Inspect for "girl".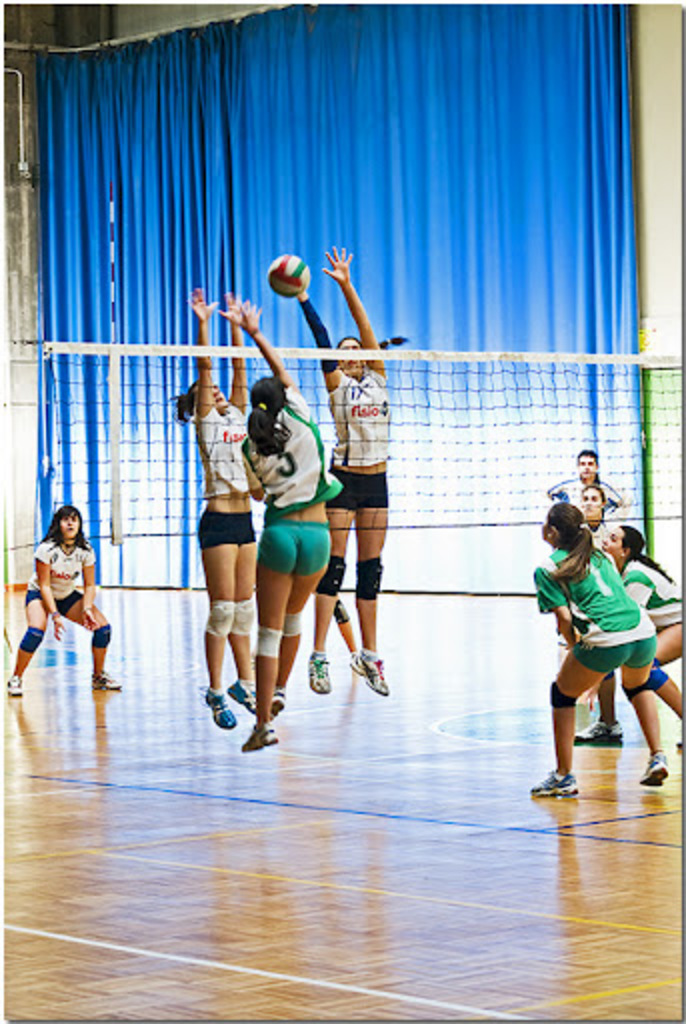
Inspection: <bbox>582, 482, 610, 548</bbox>.
